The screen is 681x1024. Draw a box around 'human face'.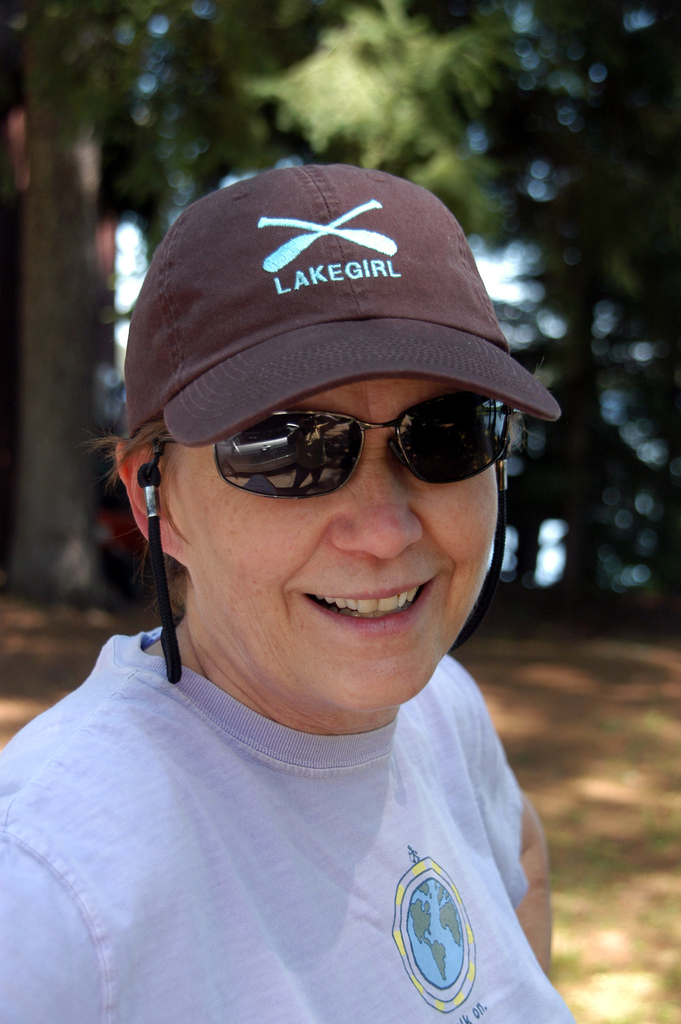
select_region(167, 376, 498, 712).
